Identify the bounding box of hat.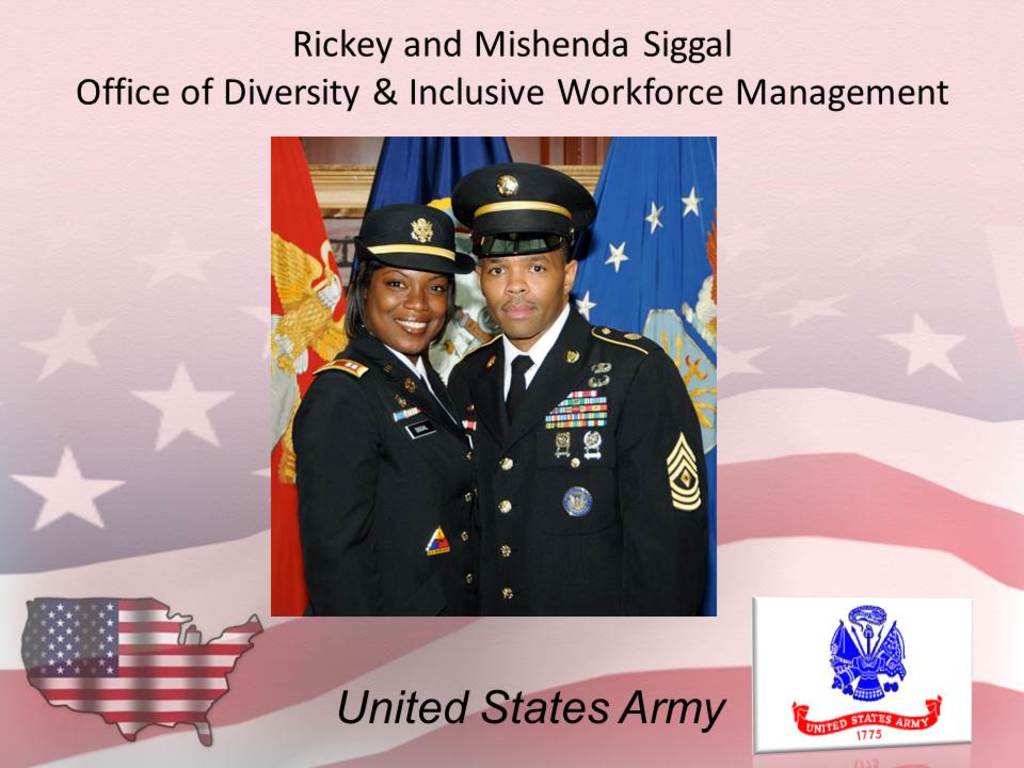
bbox=[350, 210, 475, 273].
